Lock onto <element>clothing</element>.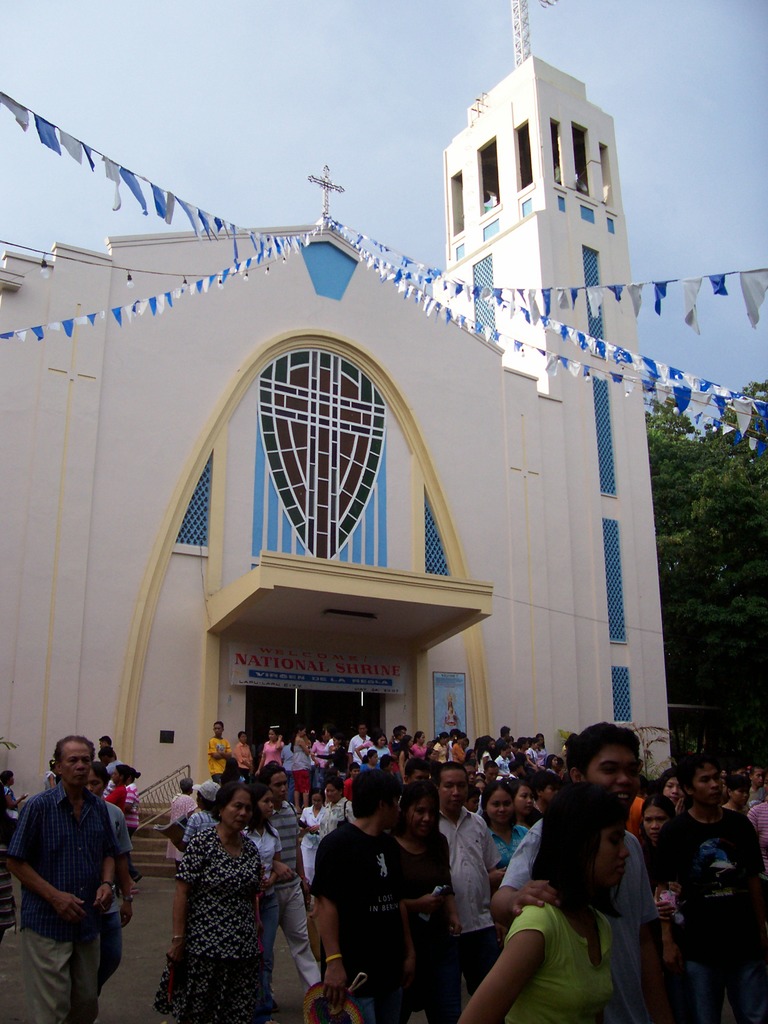
Locked: [x1=653, y1=804, x2=767, y2=1023].
